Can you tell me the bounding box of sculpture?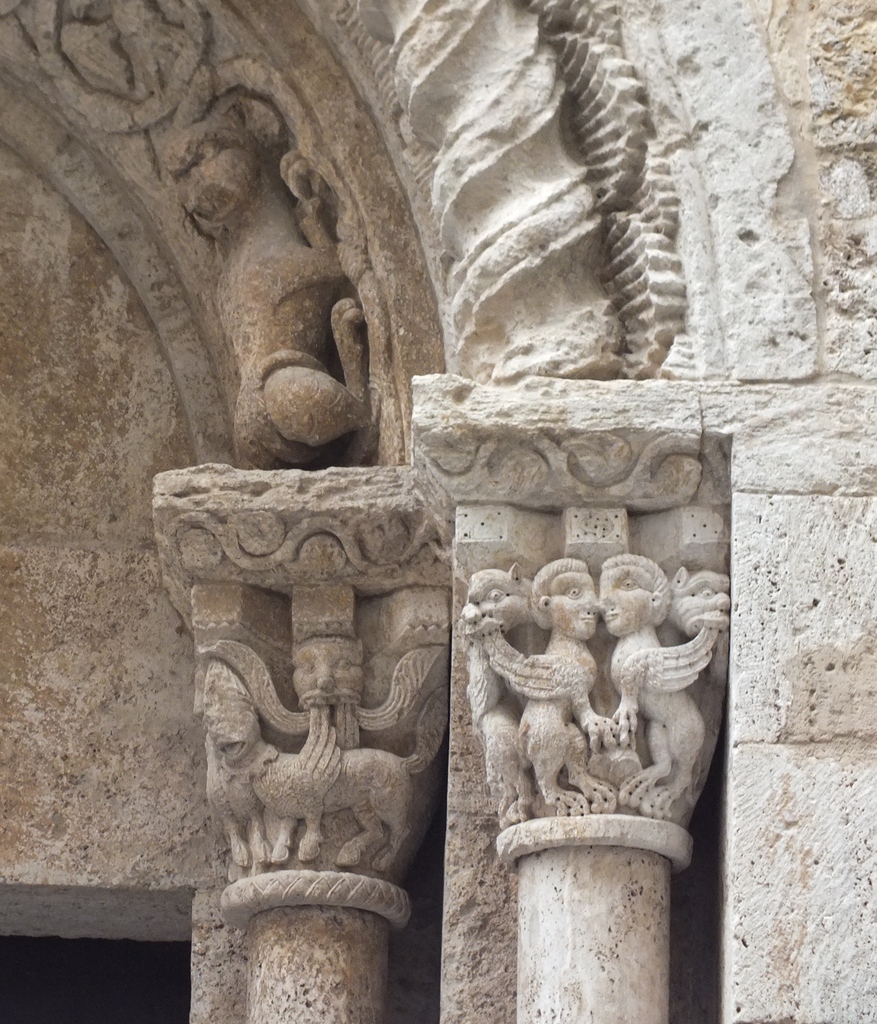
<bbox>197, 630, 460, 889</bbox>.
